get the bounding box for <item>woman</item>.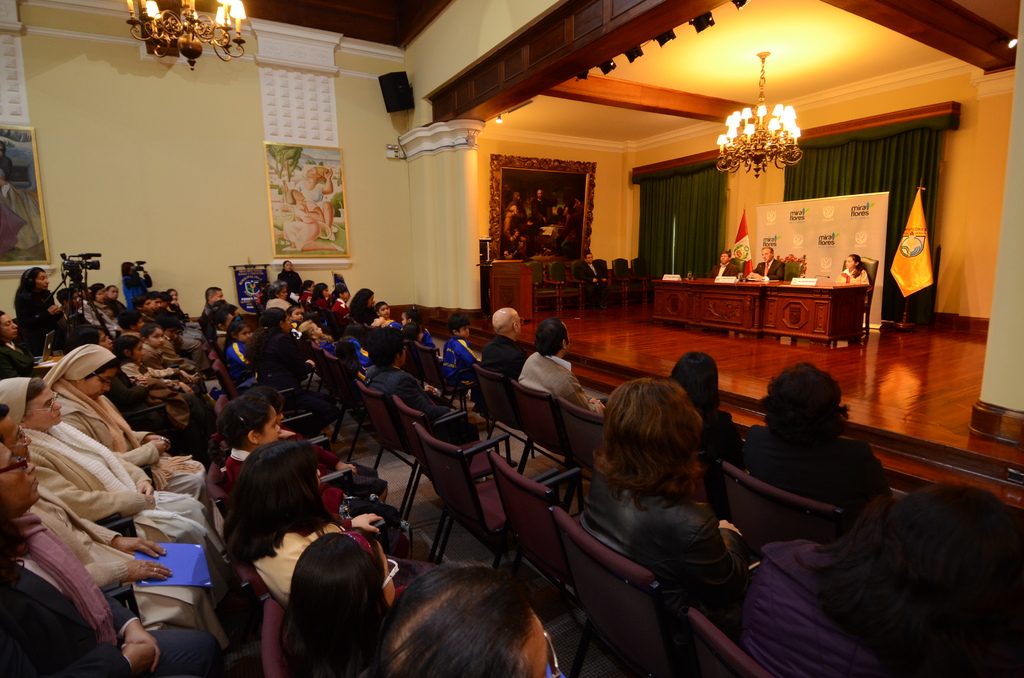
l=833, t=251, r=872, b=290.
